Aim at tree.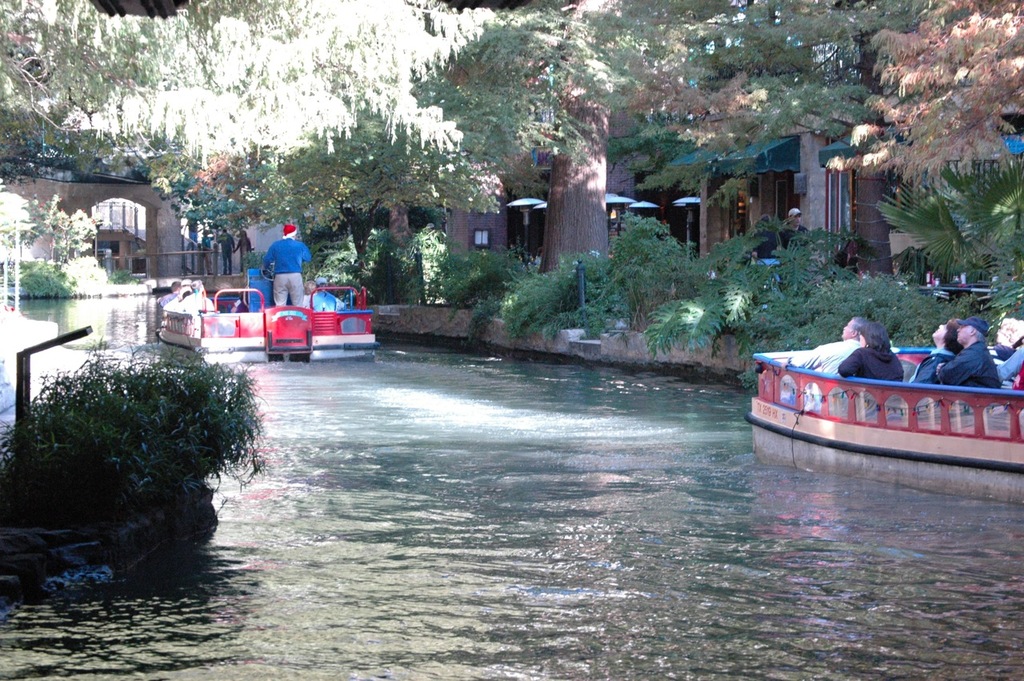
Aimed at 492, 216, 675, 326.
